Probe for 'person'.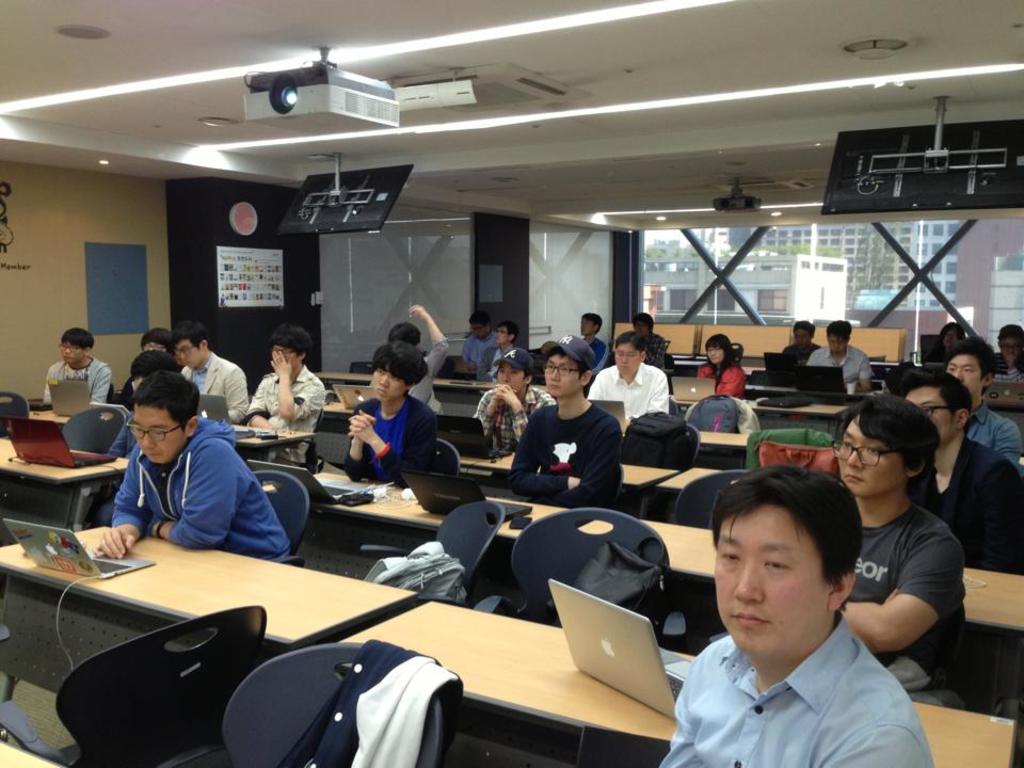
Probe result: {"x1": 835, "y1": 389, "x2": 970, "y2": 694}.
